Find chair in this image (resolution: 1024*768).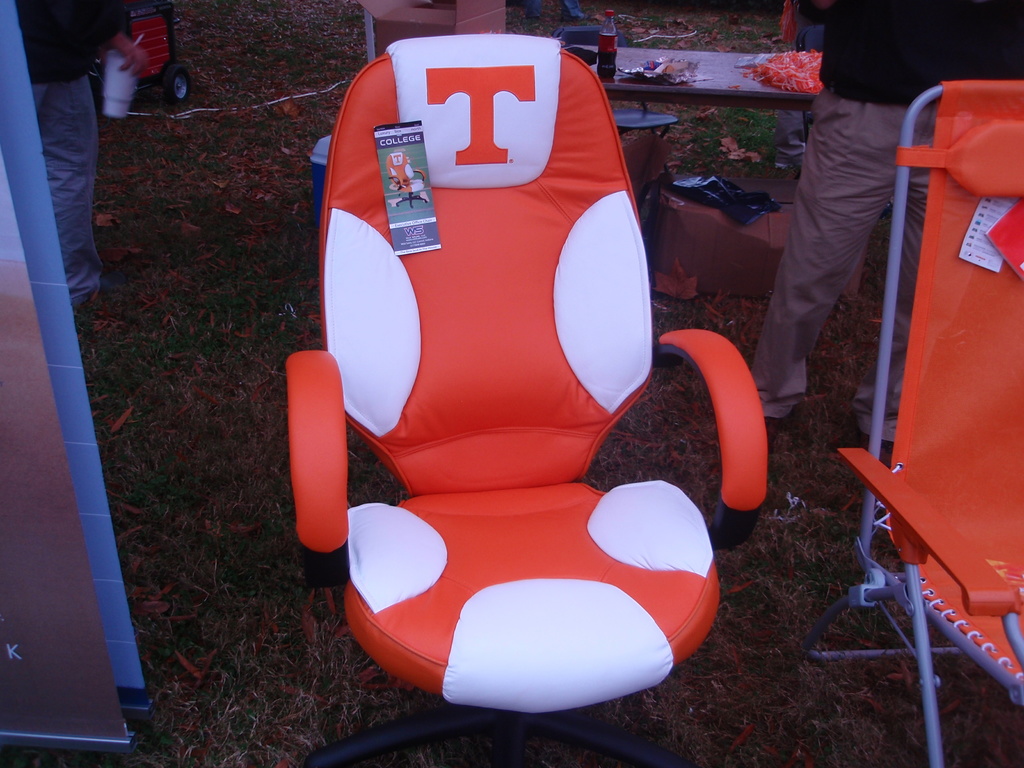
box=[803, 77, 1023, 767].
